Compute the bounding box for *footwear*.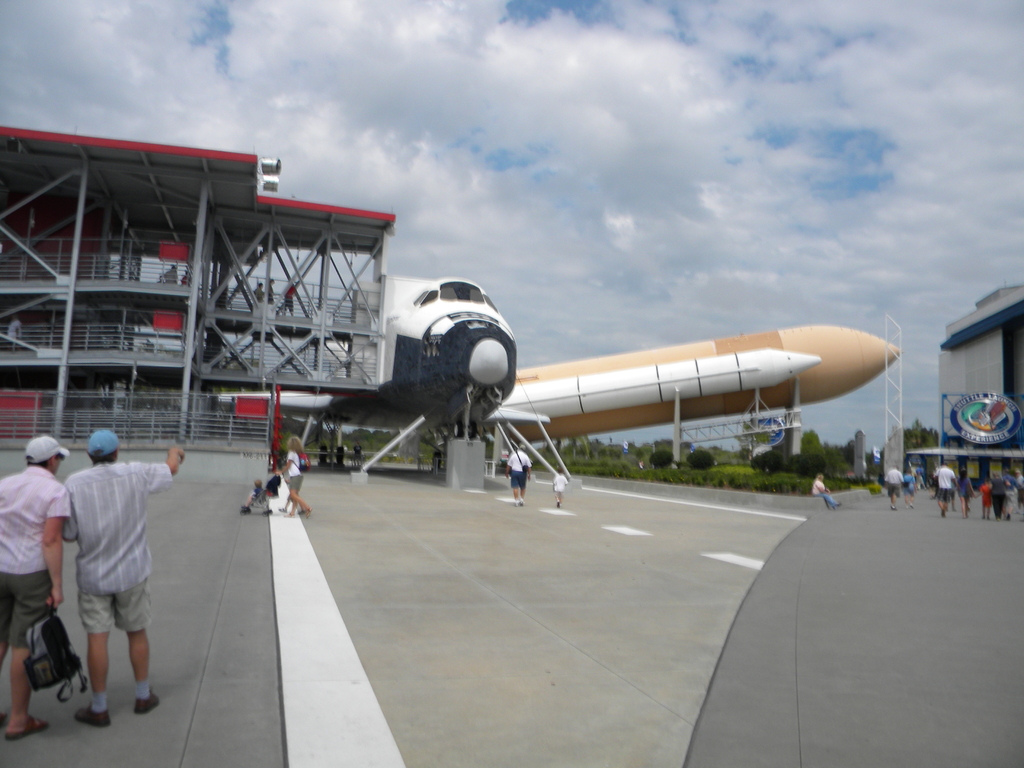
l=282, t=512, r=292, b=518.
